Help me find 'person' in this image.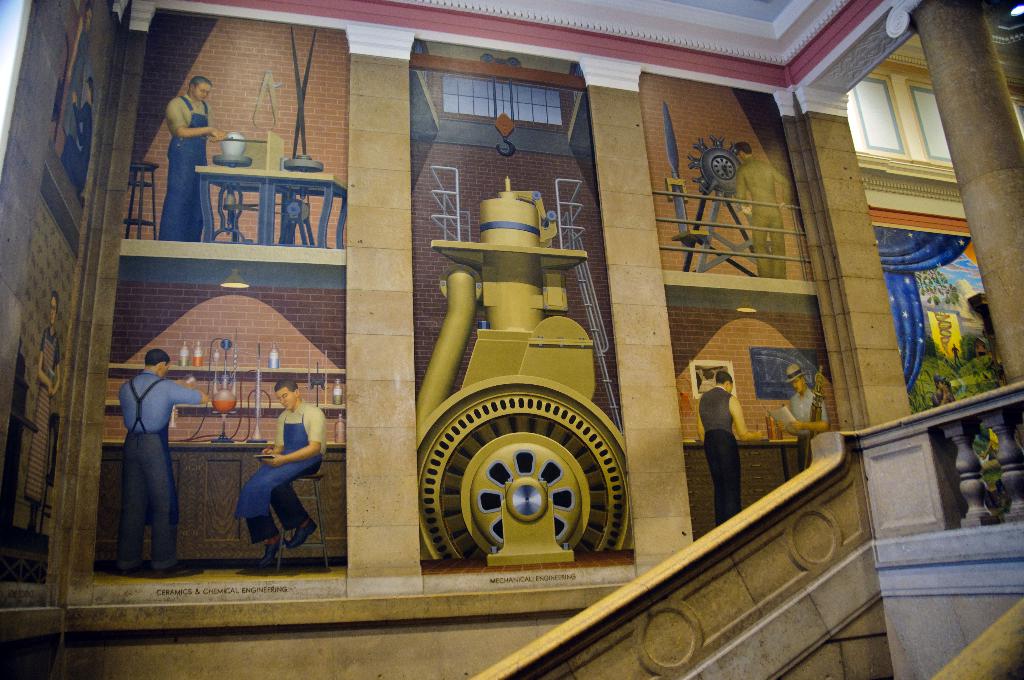
Found it: <box>156,72,228,243</box>.
